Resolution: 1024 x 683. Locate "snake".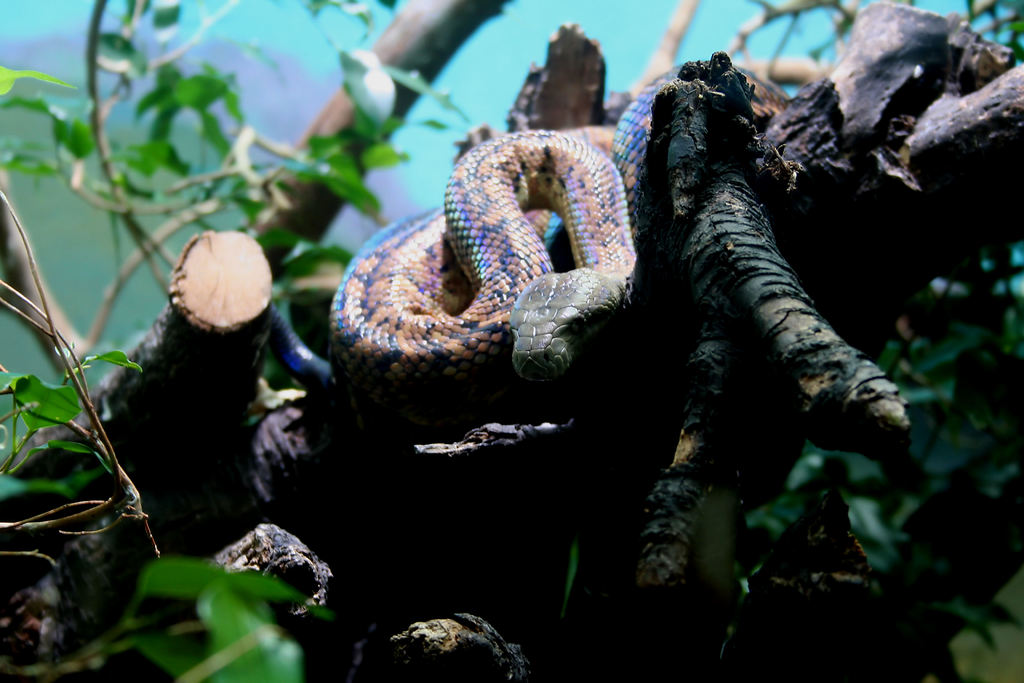
(335,65,790,402).
